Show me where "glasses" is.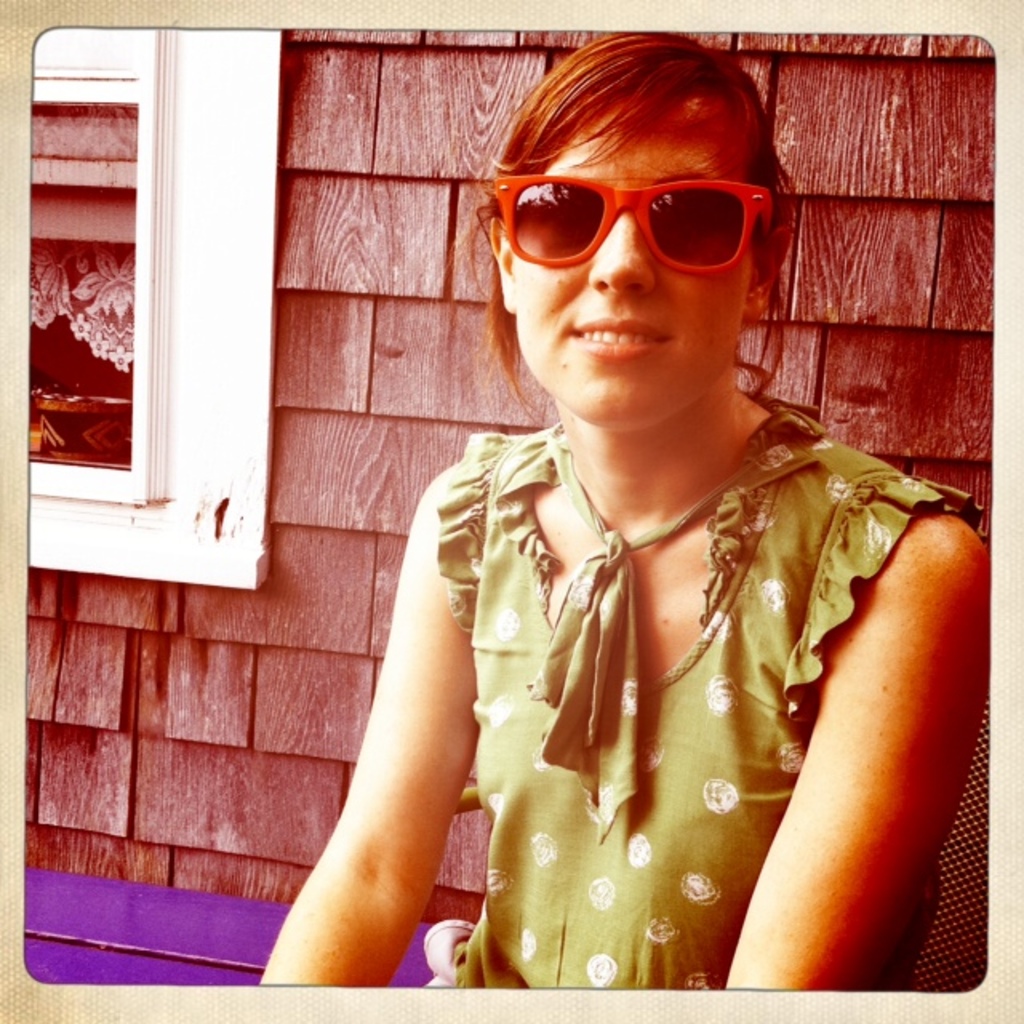
"glasses" is at 494:157:790:288.
